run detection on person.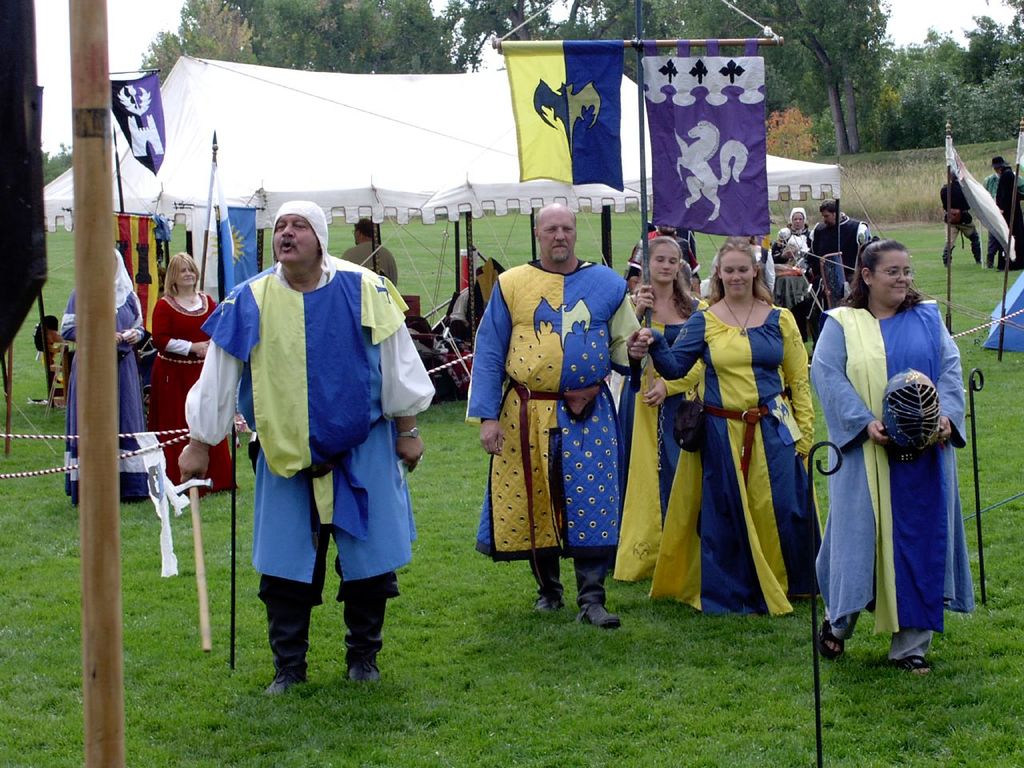
Result: 176 196 435 699.
